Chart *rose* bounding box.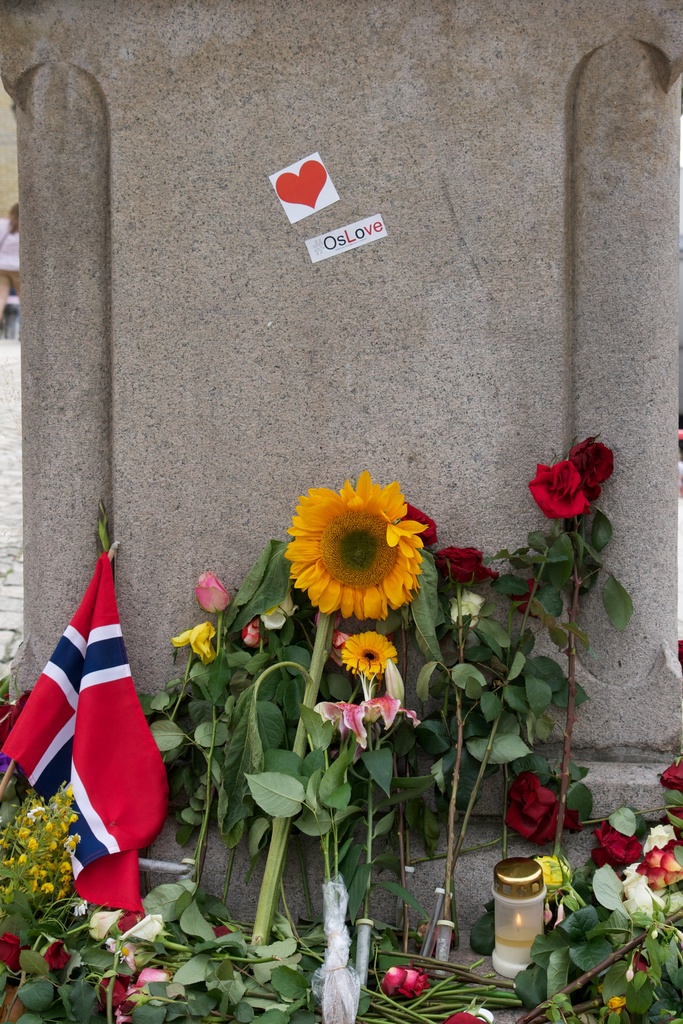
Charted: (left=506, top=767, right=585, bottom=844).
